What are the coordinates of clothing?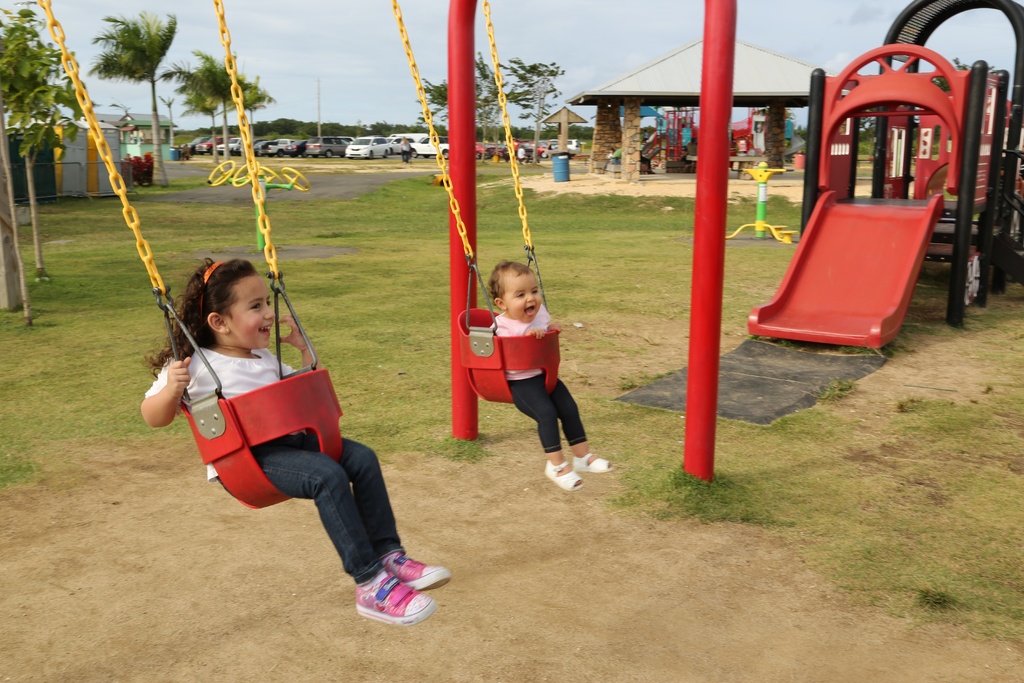
[143,344,404,589].
